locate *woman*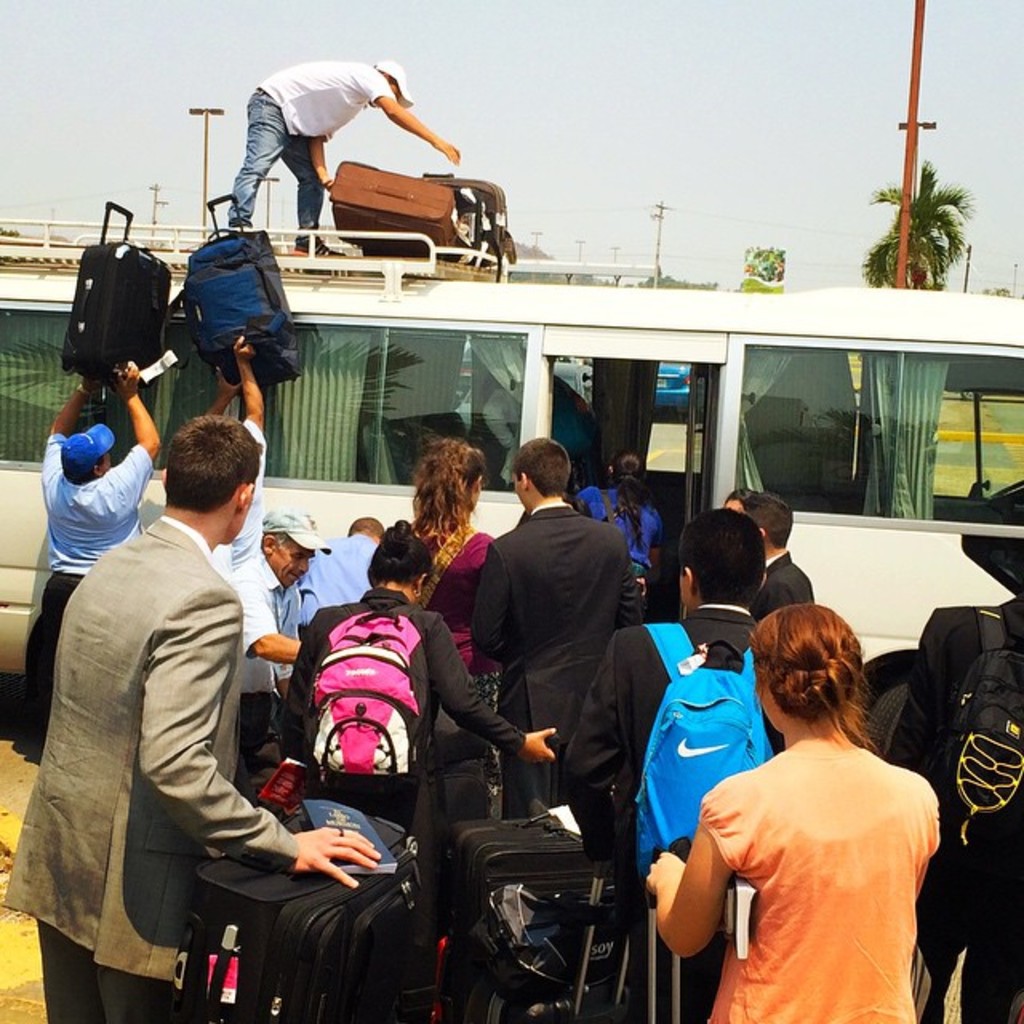
[574, 446, 666, 616]
